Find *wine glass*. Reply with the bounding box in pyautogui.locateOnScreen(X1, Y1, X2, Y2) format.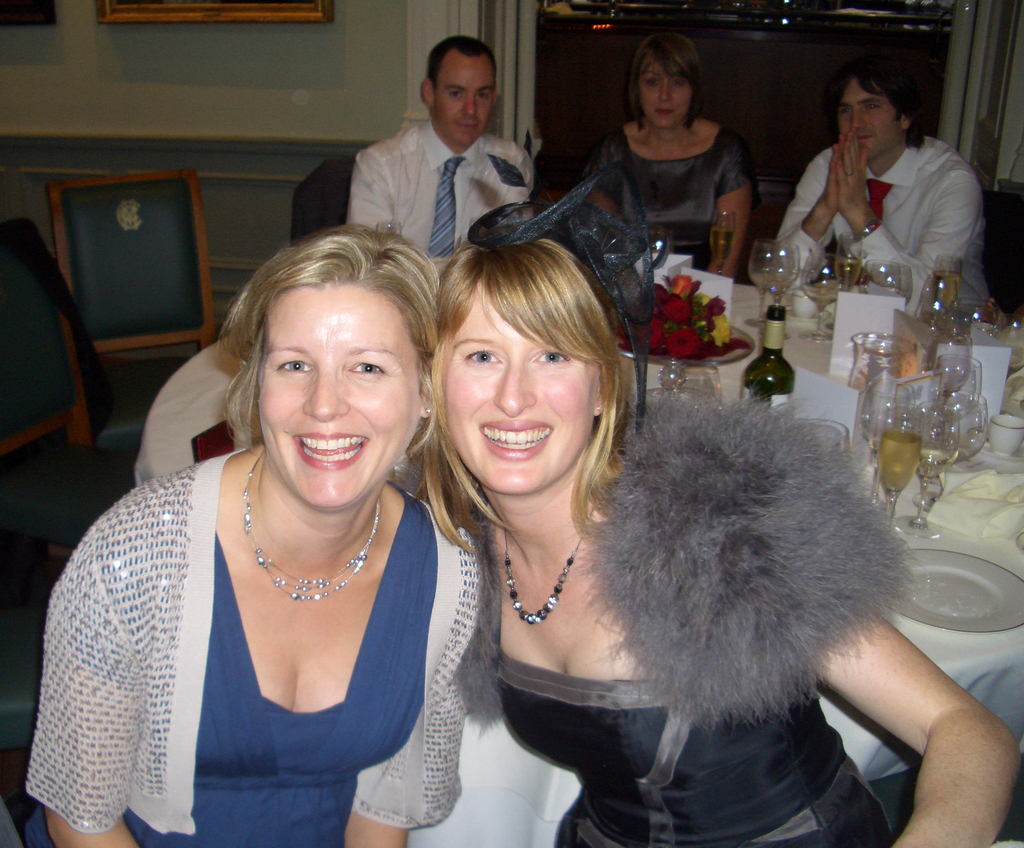
pyautogui.locateOnScreen(932, 261, 953, 325).
